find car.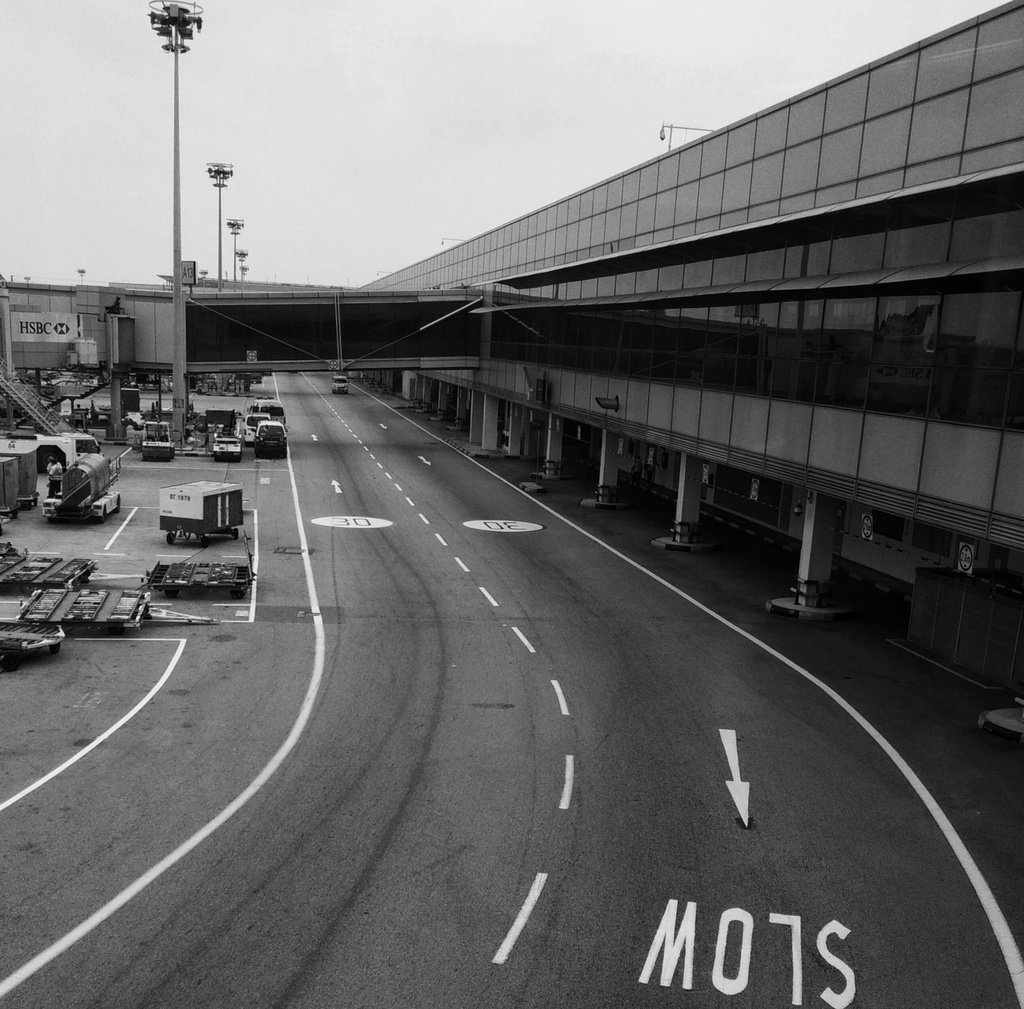
256 418 289 461.
